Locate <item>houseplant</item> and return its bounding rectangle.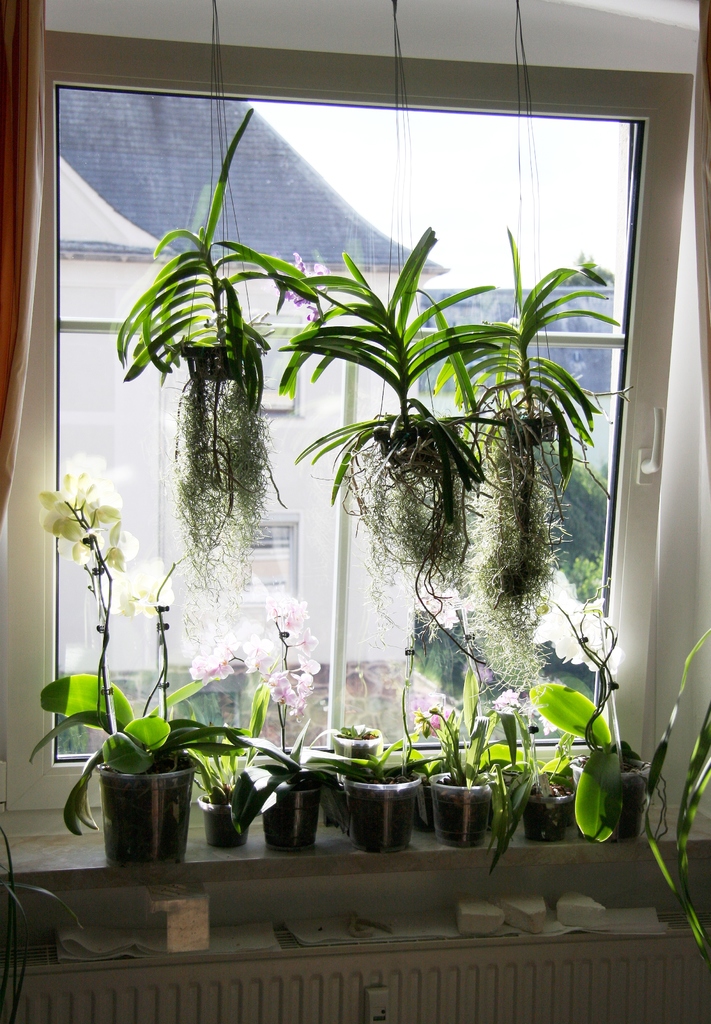
[428,259,636,693].
